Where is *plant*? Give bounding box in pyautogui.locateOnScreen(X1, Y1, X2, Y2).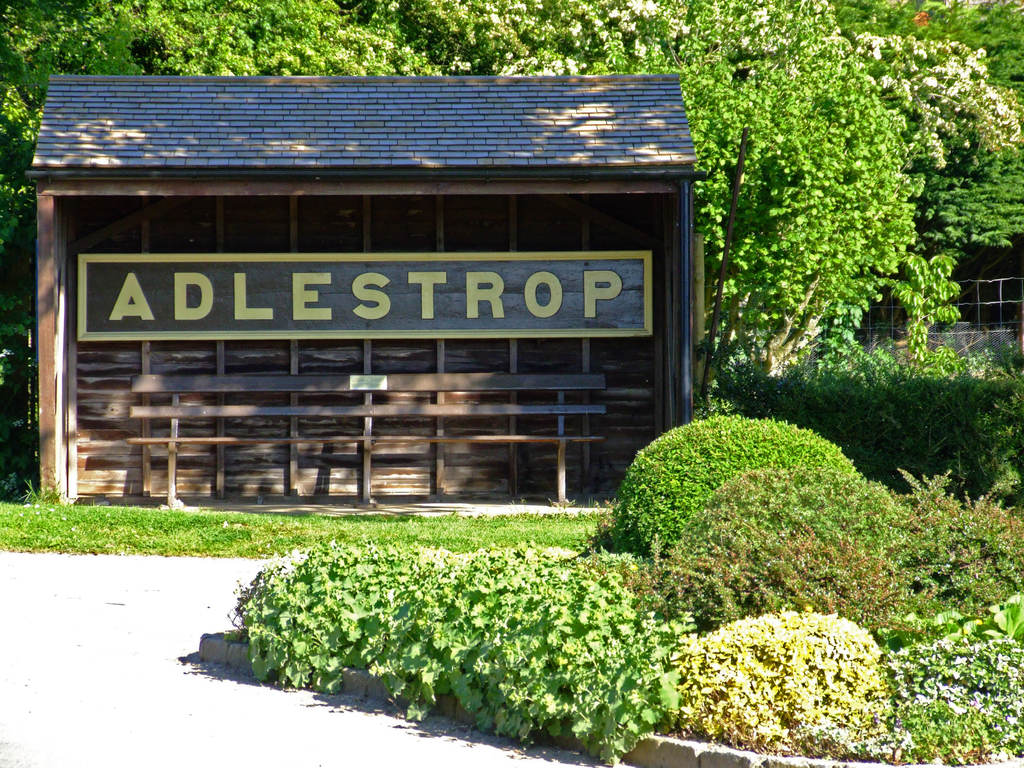
pyautogui.locateOnScreen(669, 451, 905, 565).
